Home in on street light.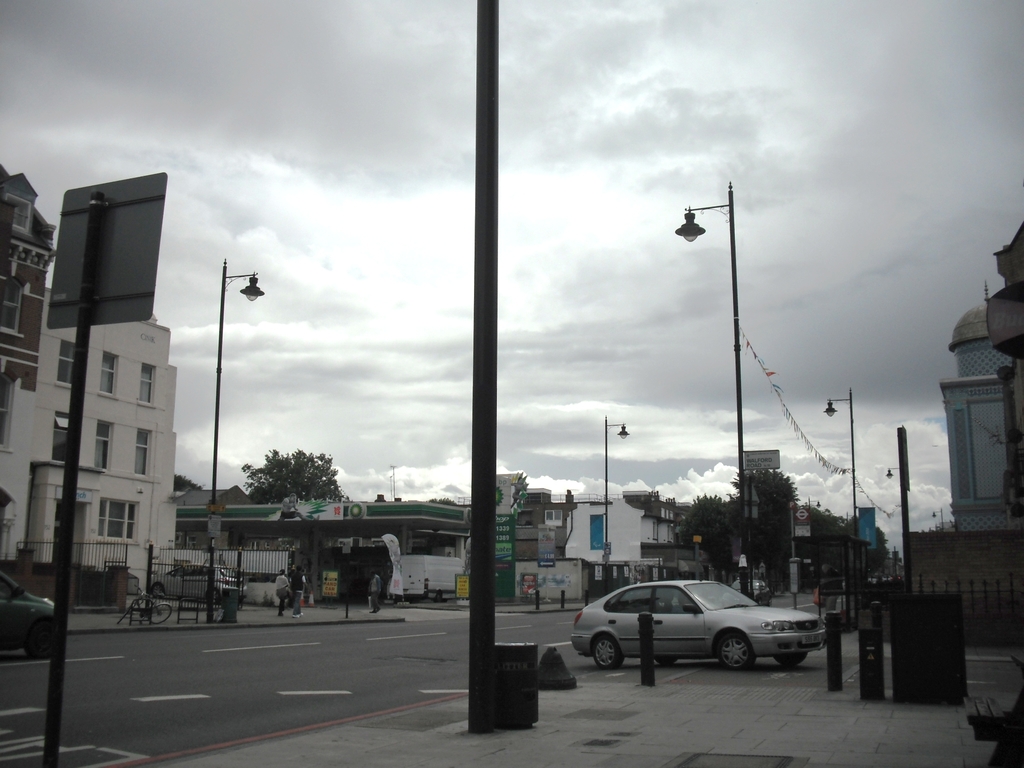
Homed in at (678, 182, 752, 572).
